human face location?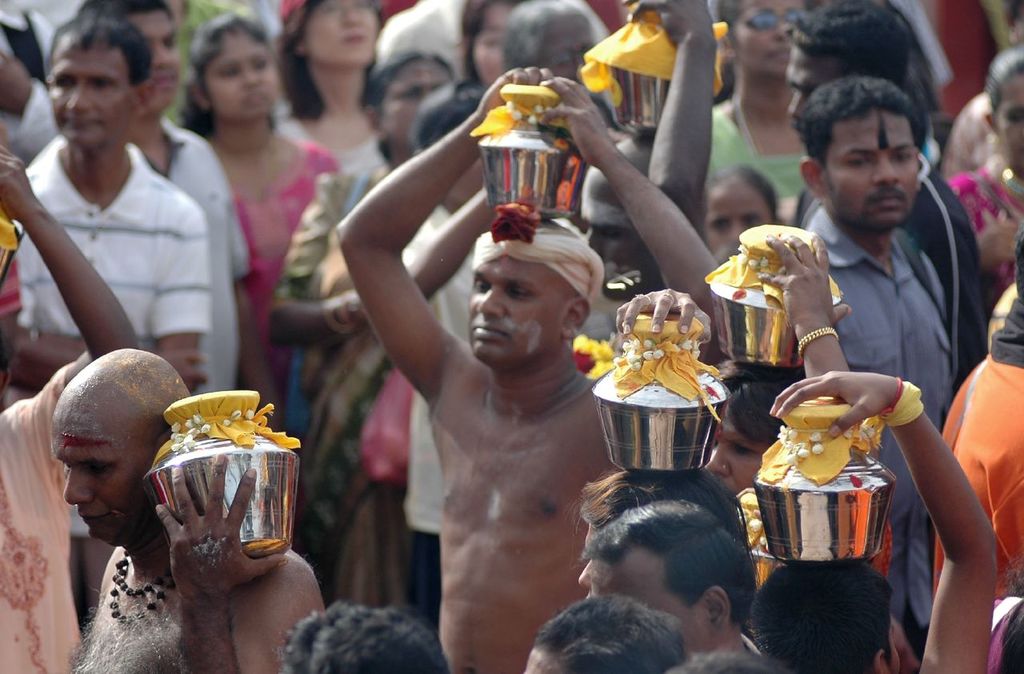
{"x1": 992, "y1": 67, "x2": 1023, "y2": 181}
